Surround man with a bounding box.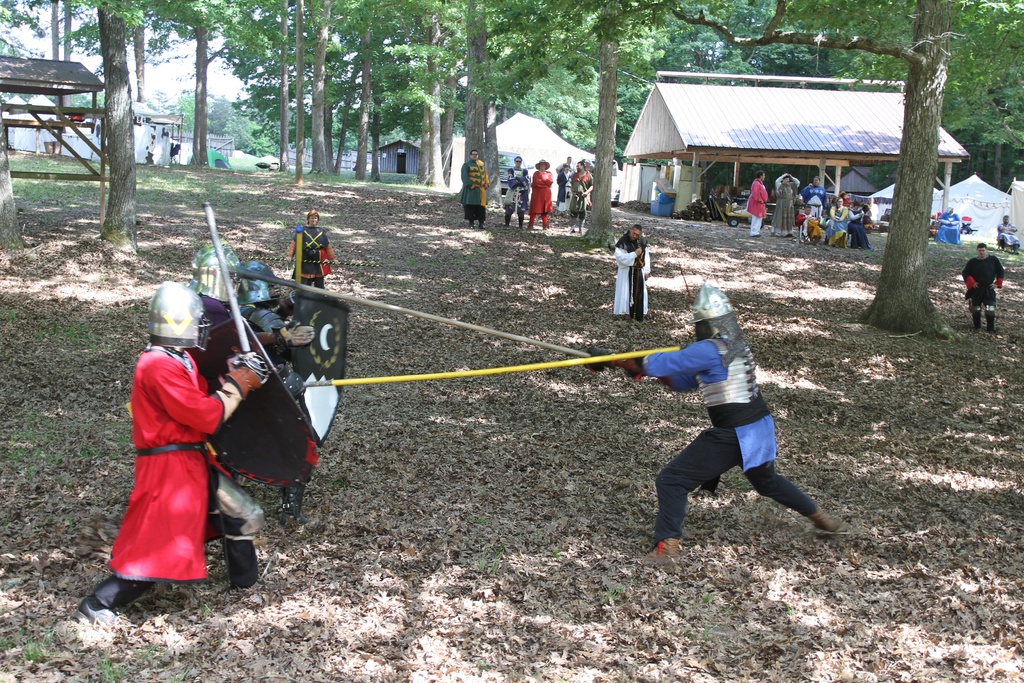
region(585, 156, 593, 172).
